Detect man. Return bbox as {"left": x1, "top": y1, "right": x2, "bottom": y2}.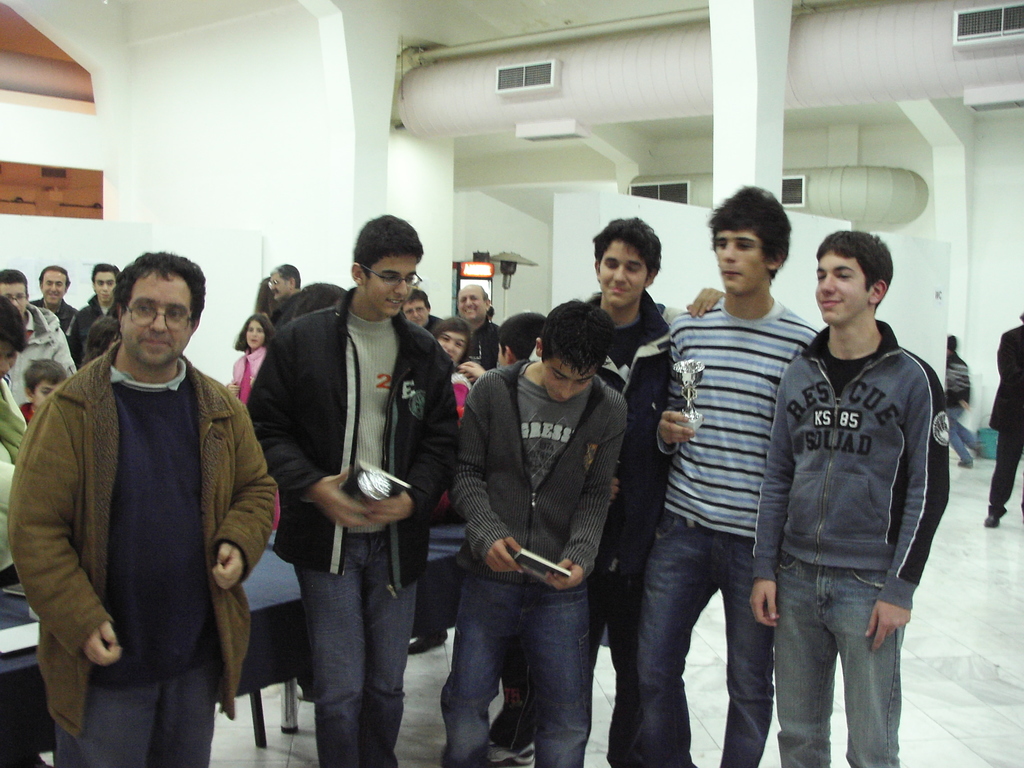
{"left": 746, "top": 228, "right": 948, "bottom": 767}.
